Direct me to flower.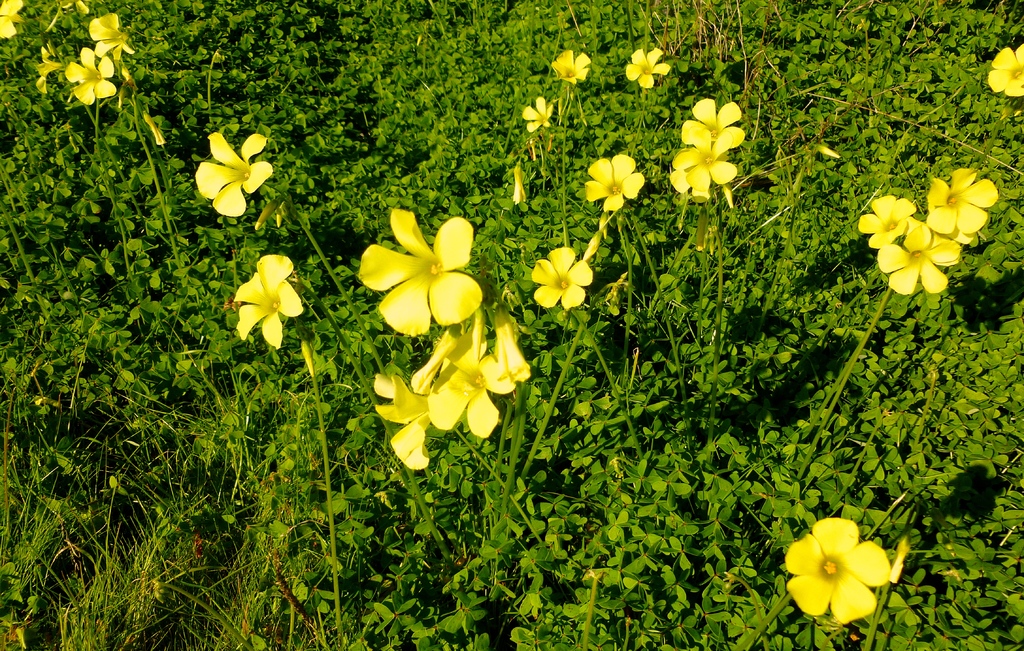
Direction: (62, 54, 124, 105).
